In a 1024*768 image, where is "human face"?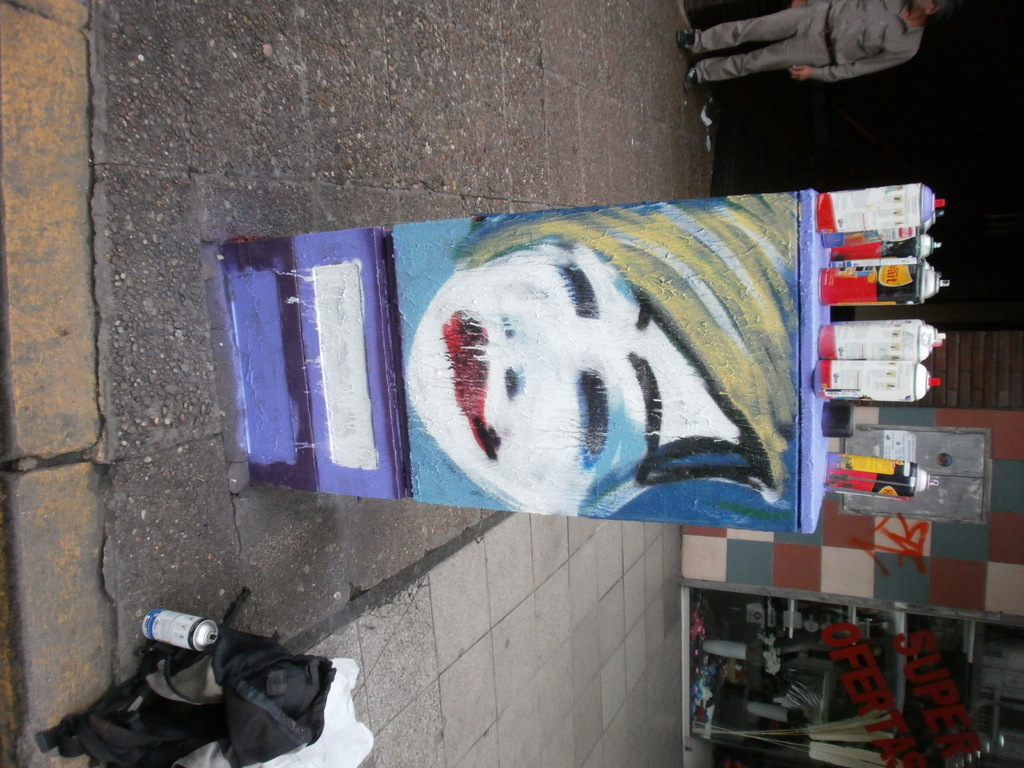
box(916, 0, 933, 9).
